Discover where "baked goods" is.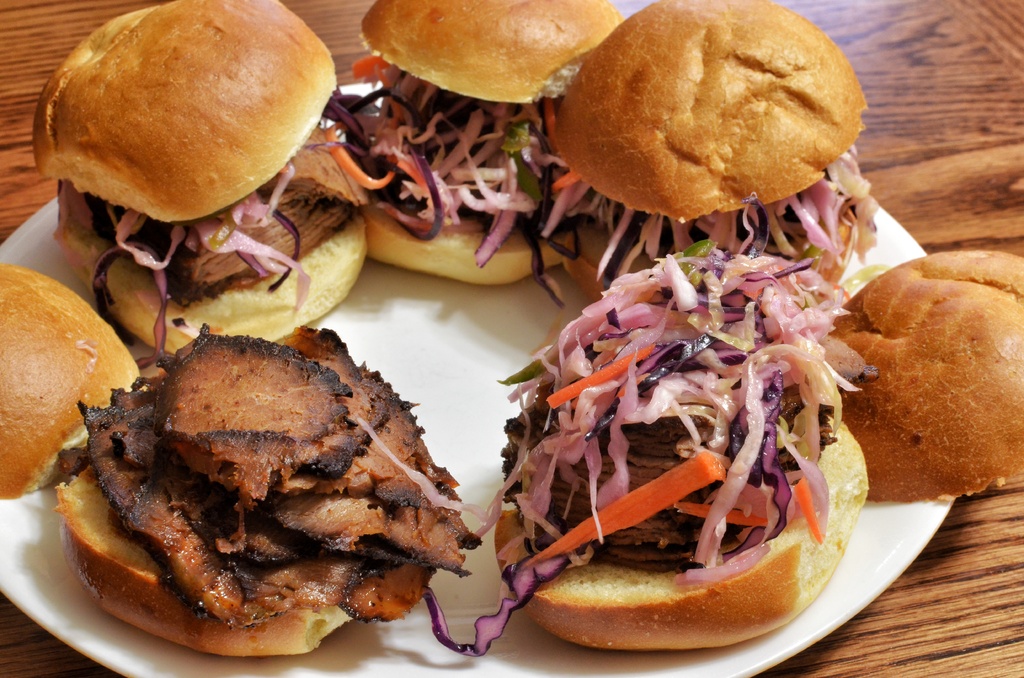
Discovered at [551,0,868,296].
